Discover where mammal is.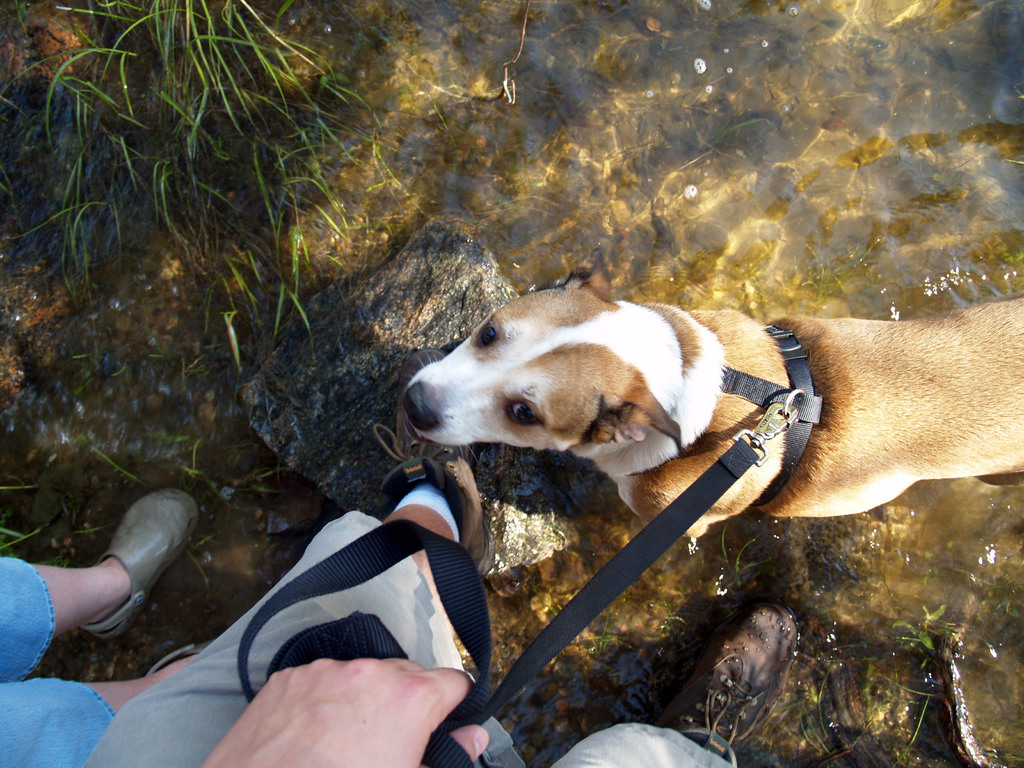
Discovered at l=399, t=251, r=1016, b=520.
